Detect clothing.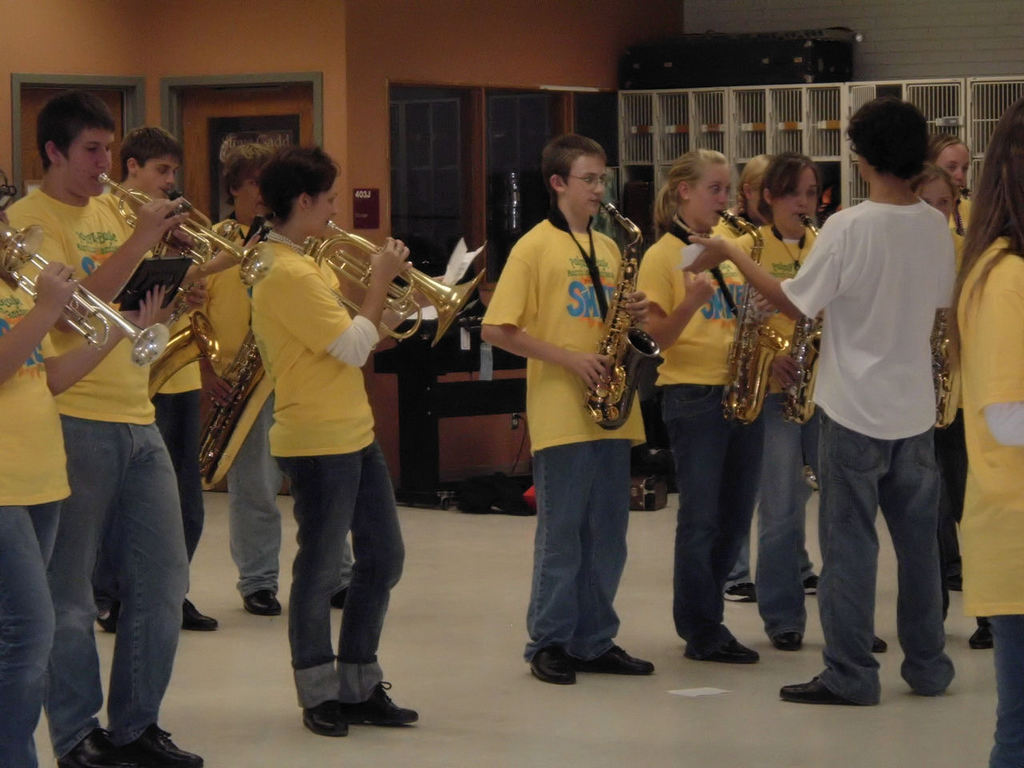
Detected at left=5, top=190, right=189, bottom=762.
